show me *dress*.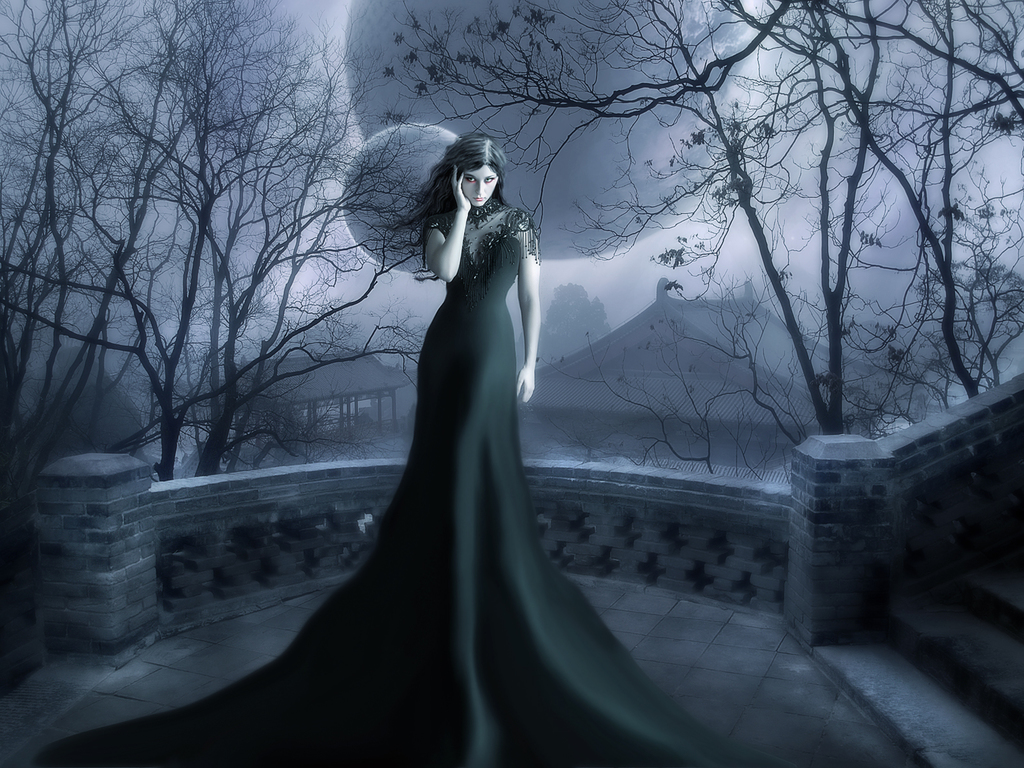
*dress* is here: <bbox>33, 202, 749, 767</bbox>.
